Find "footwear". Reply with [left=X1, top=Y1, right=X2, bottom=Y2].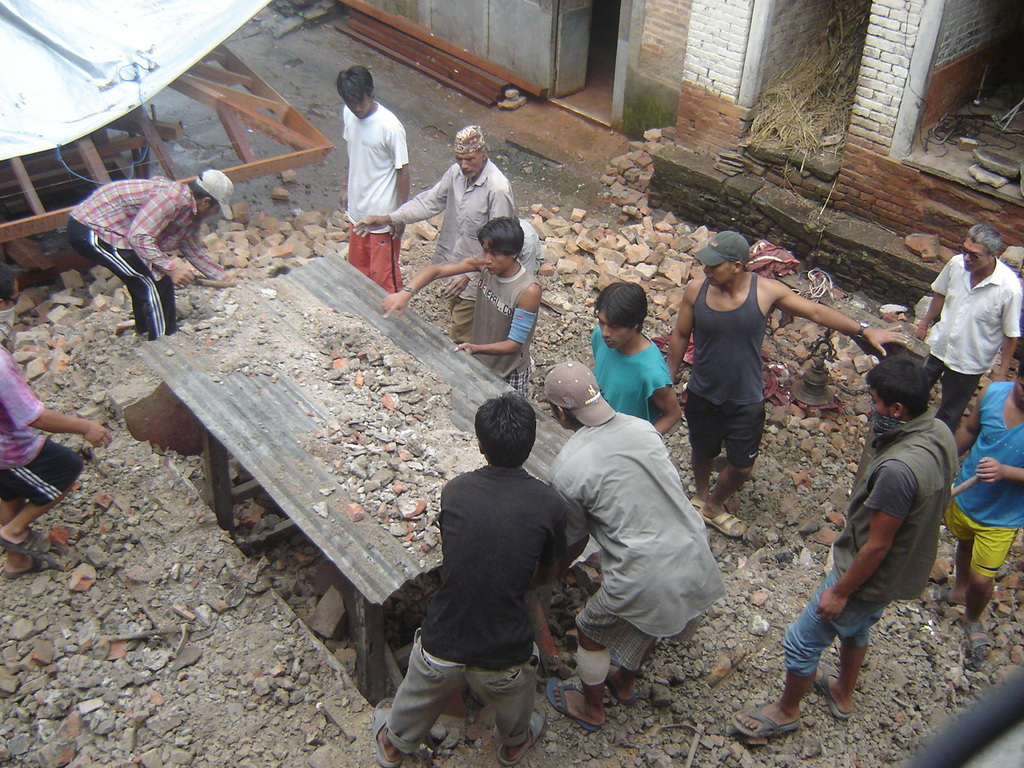
[left=817, top=666, right=857, bottom=723].
